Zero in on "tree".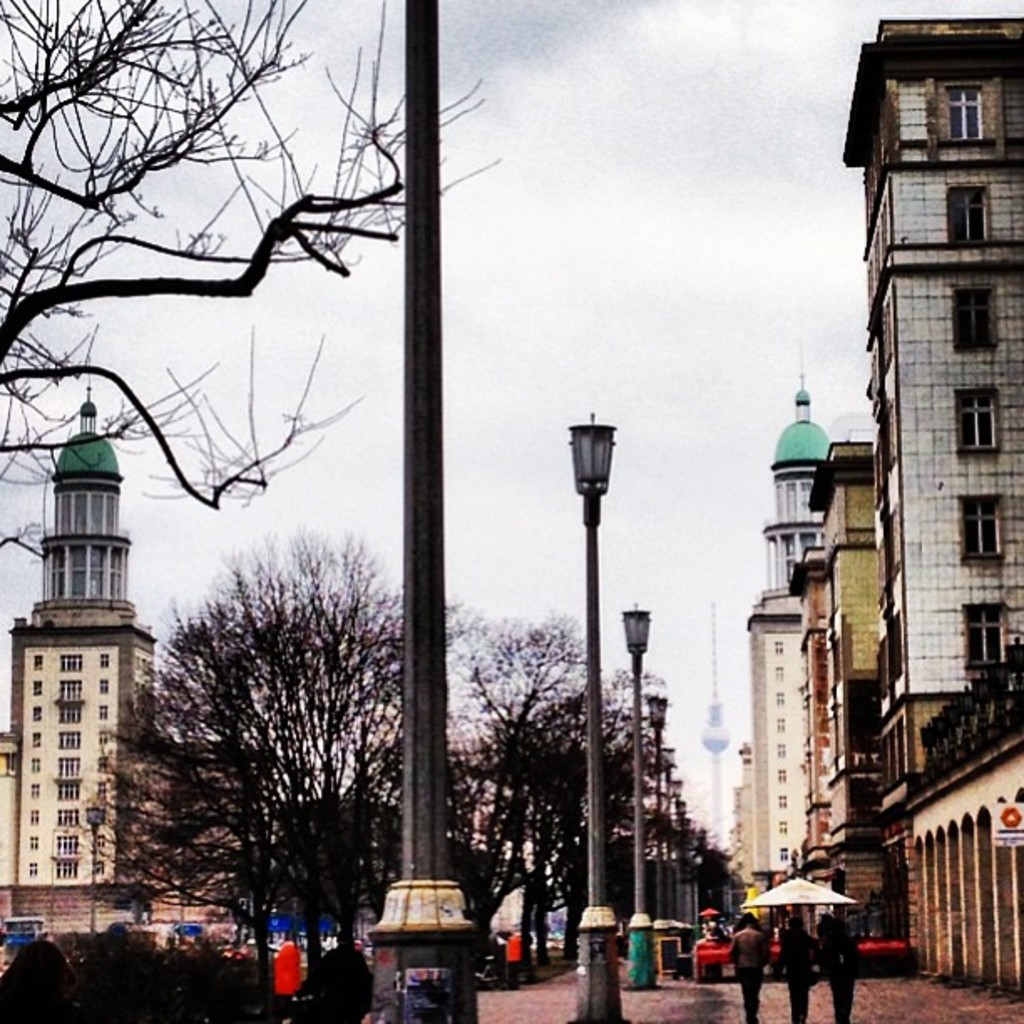
Zeroed in: (left=0, top=0, right=500, bottom=547).
